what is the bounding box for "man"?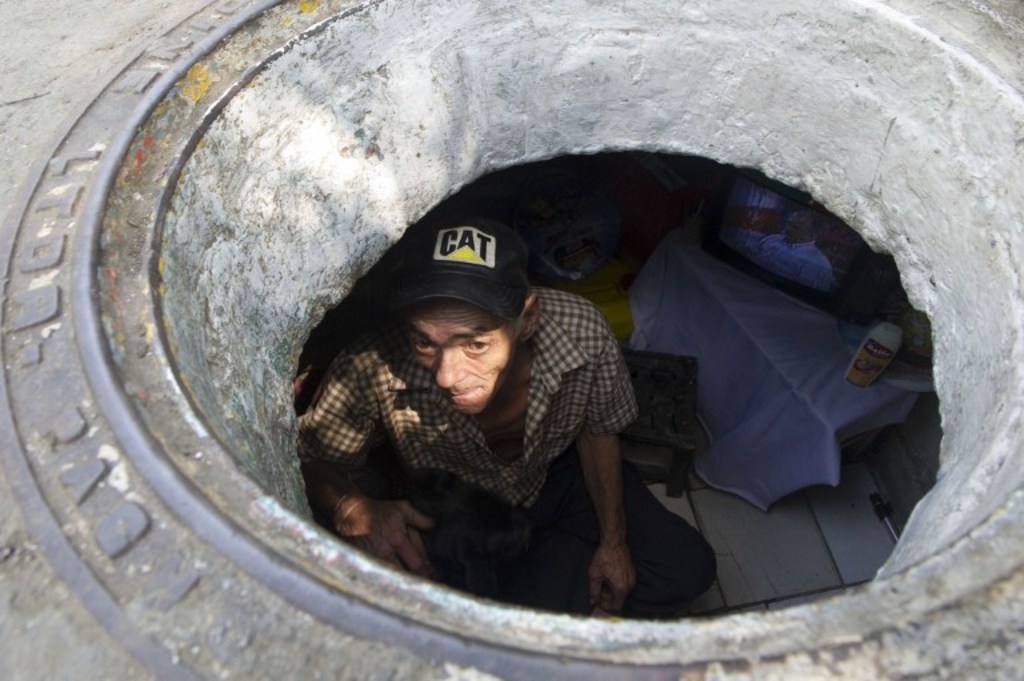
box(745, 211, 837, 299).
